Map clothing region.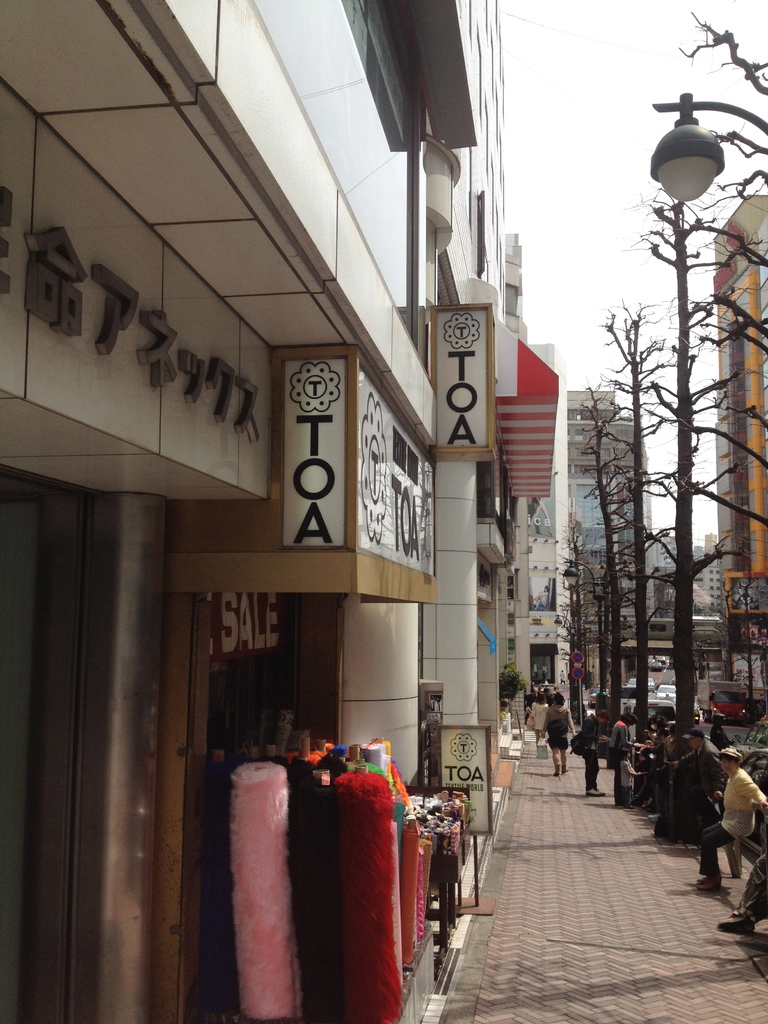
Mapped to crop(545, 698, 571, 758).
